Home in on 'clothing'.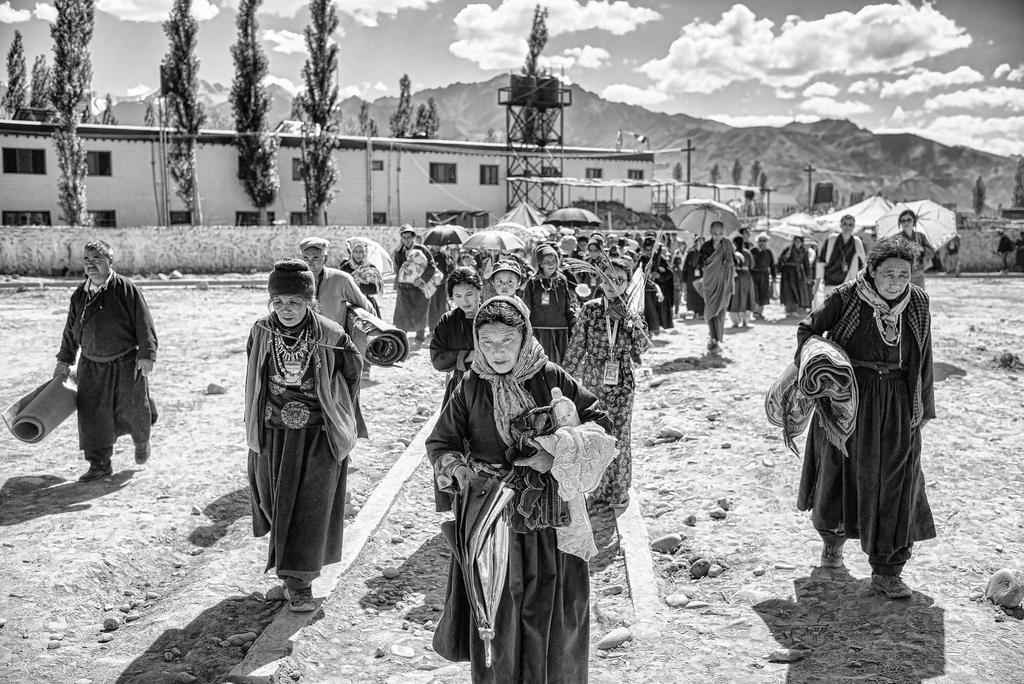
Homed in at rect(818, 227, 858, 307).
